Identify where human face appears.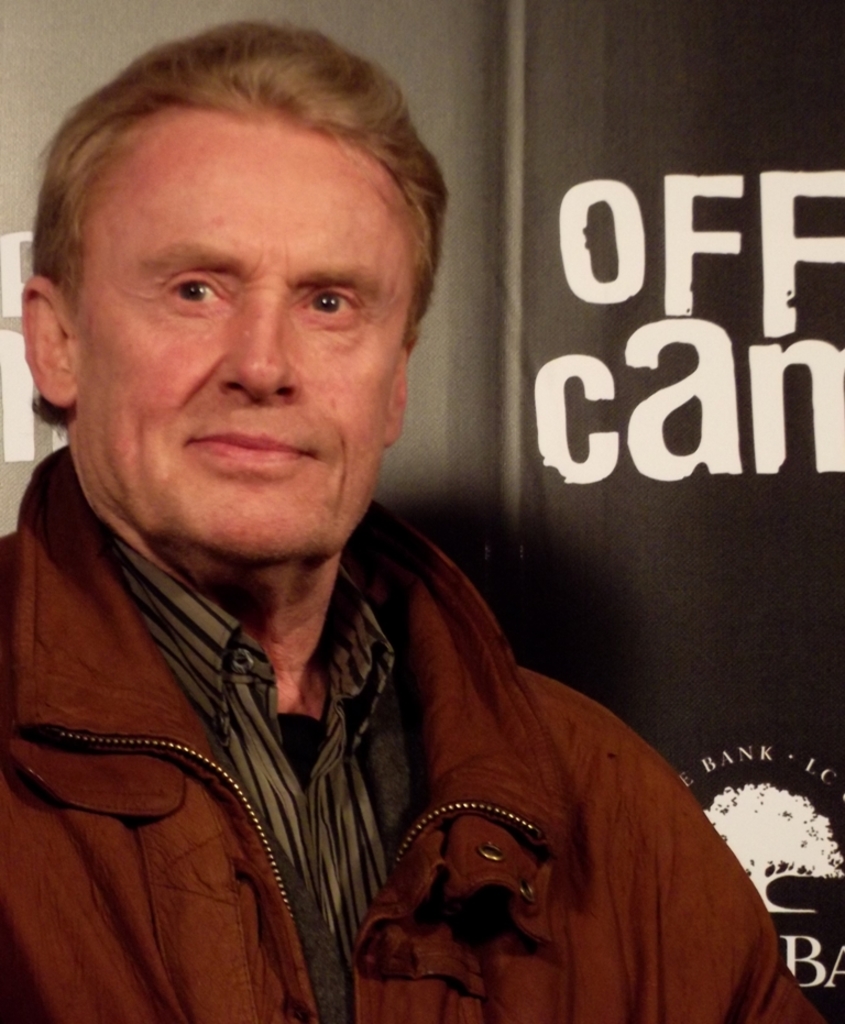
Appears at crop(74, 110, 429, 568).
